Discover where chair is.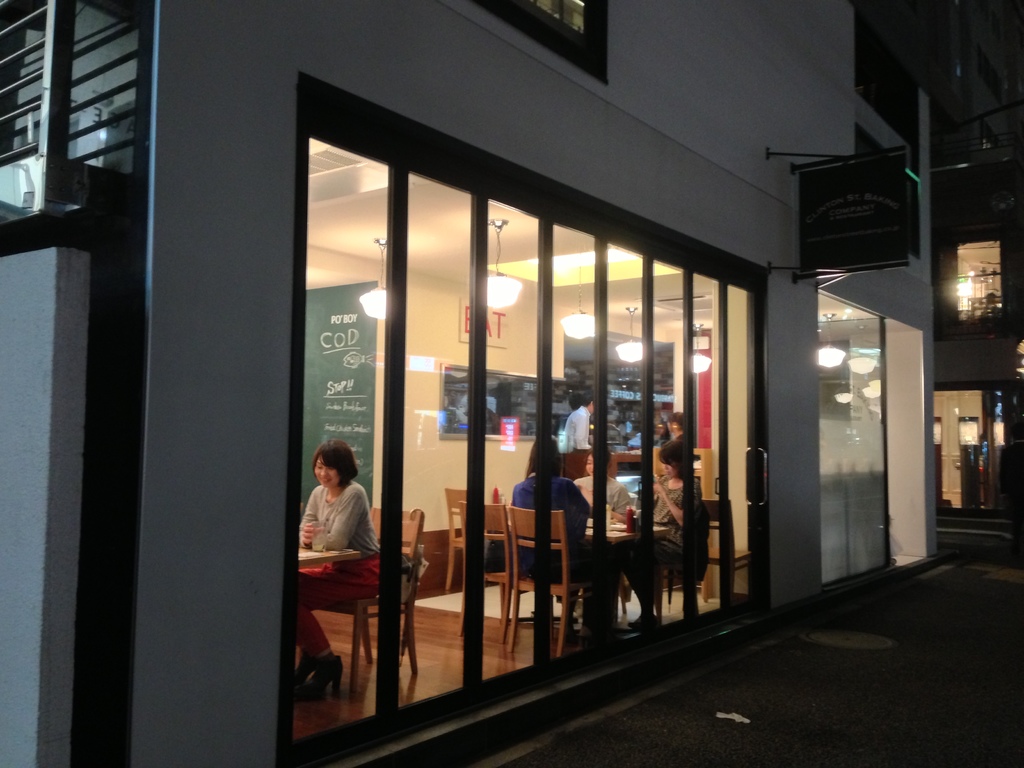
Discovered at BBox(693, 497, 751, 601).
